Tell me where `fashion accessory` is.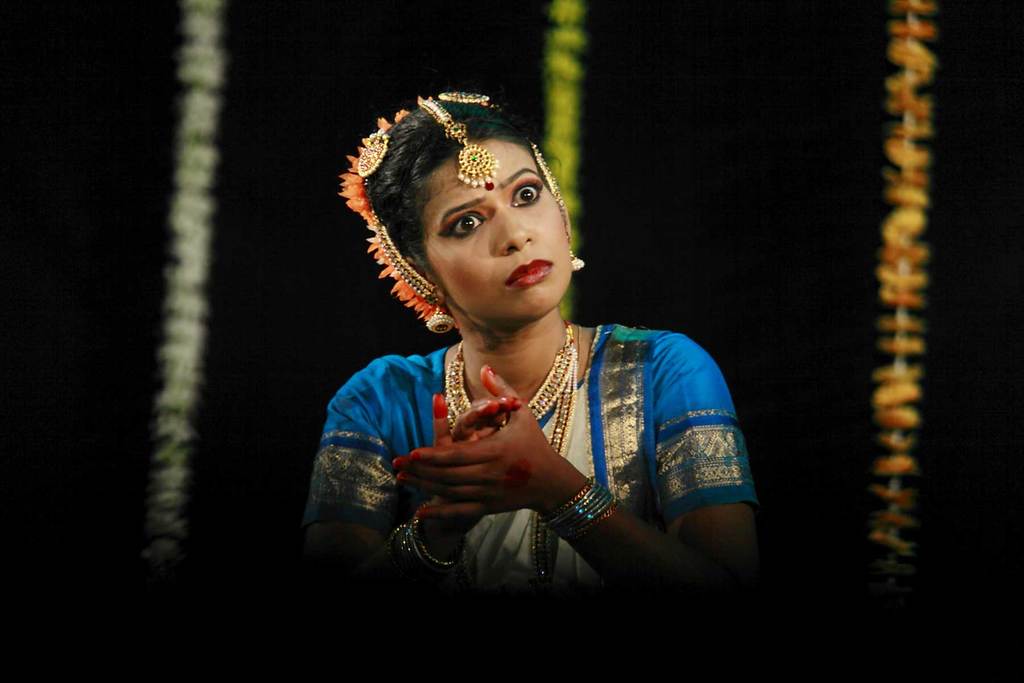
`fashion accessory` is at left=382, top=230, right=456, bottom=336.
